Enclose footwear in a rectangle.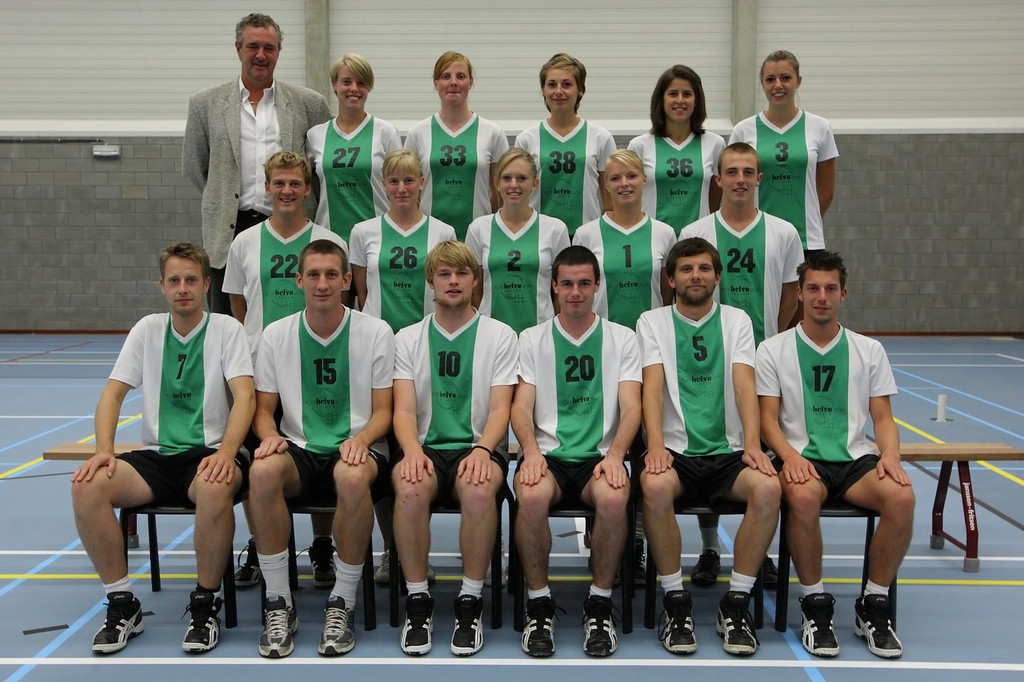
801,592,838,656.
